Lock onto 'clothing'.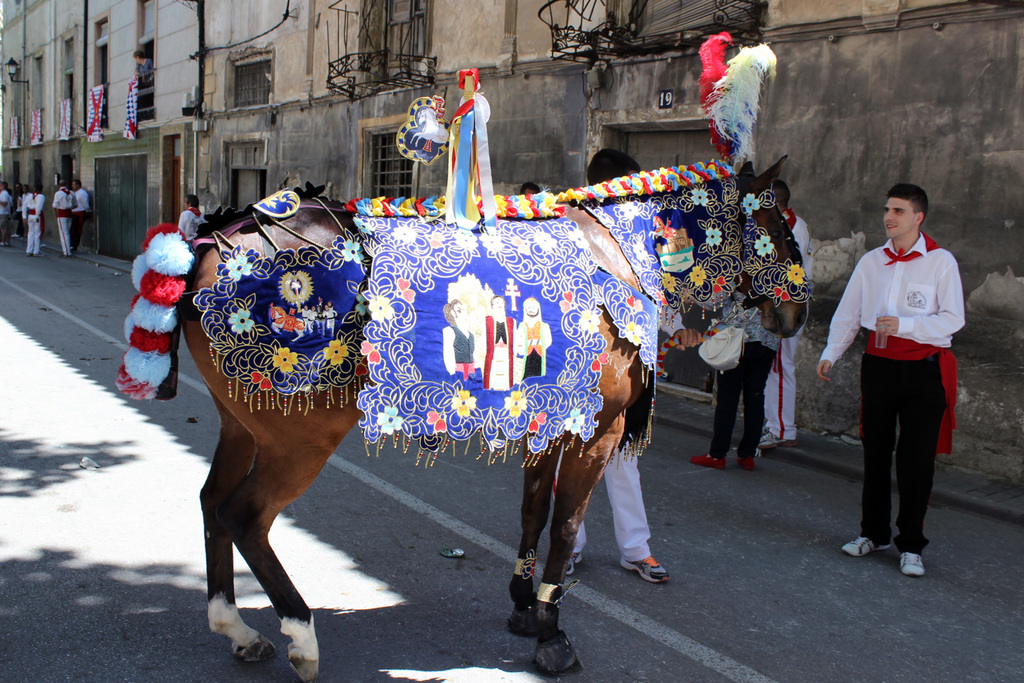
Locked: 61 185 74 267.
